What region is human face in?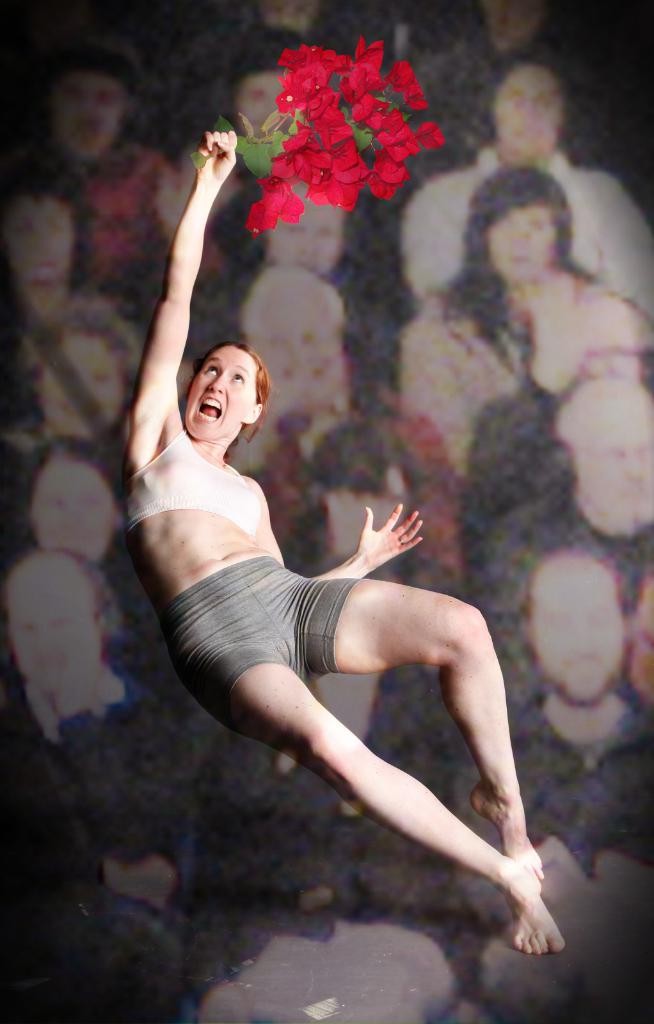
box=[493, 198, 554, 280].
